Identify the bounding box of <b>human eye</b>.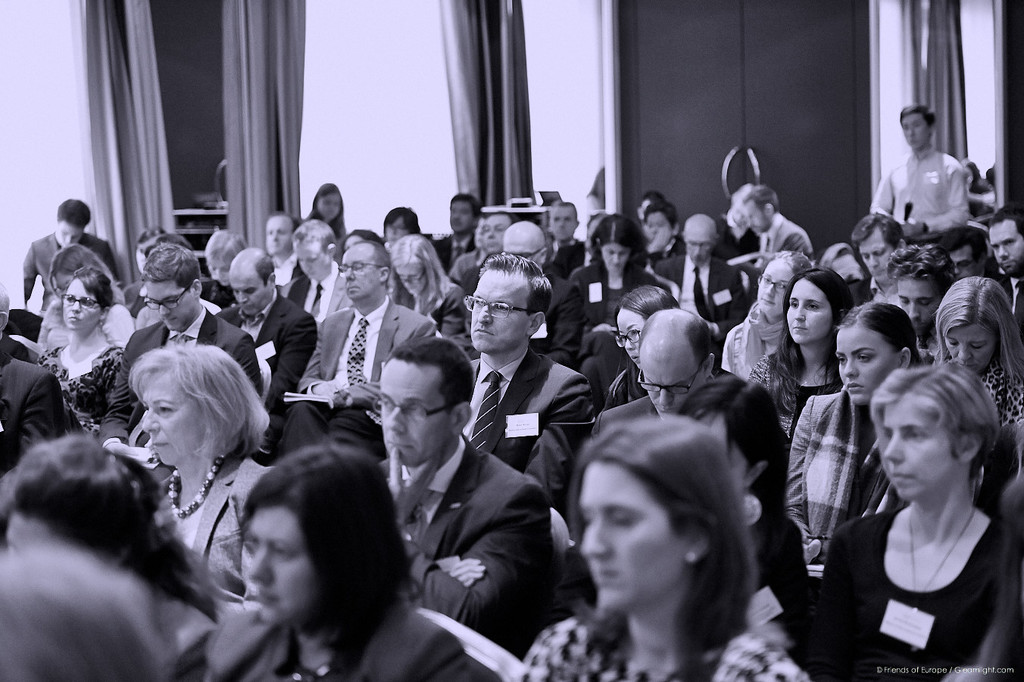
BBox(83, 298, 90, 305).
